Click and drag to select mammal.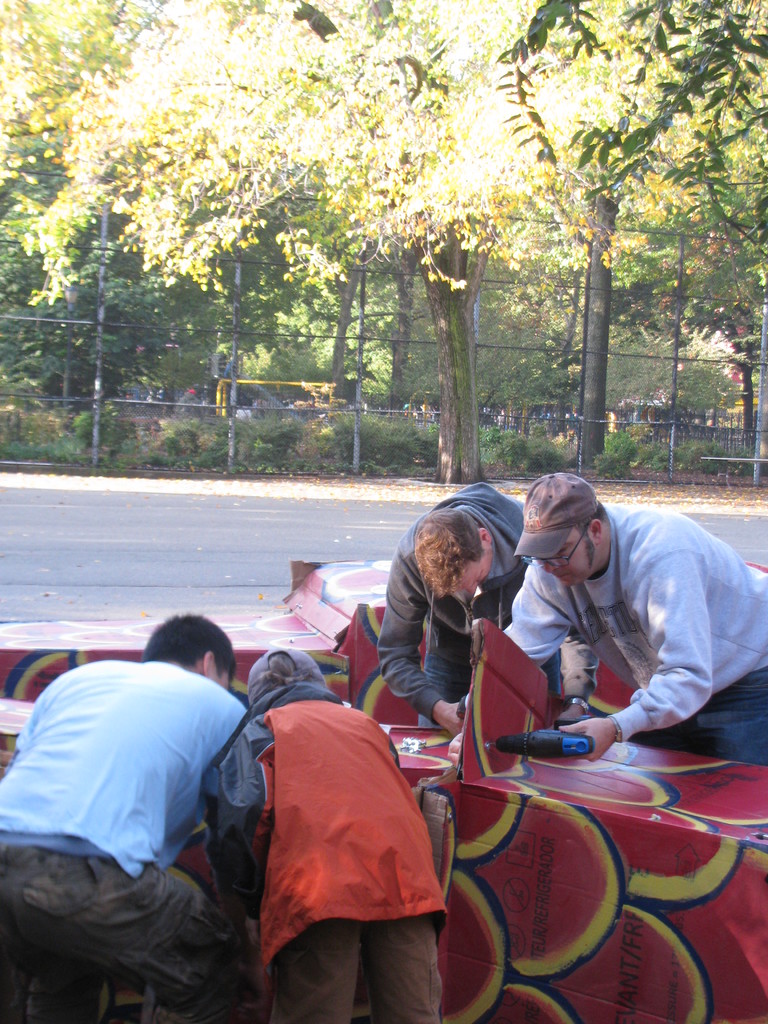
Selection: pyautogui.locateOnScreen(374, 483, 537, 732).
